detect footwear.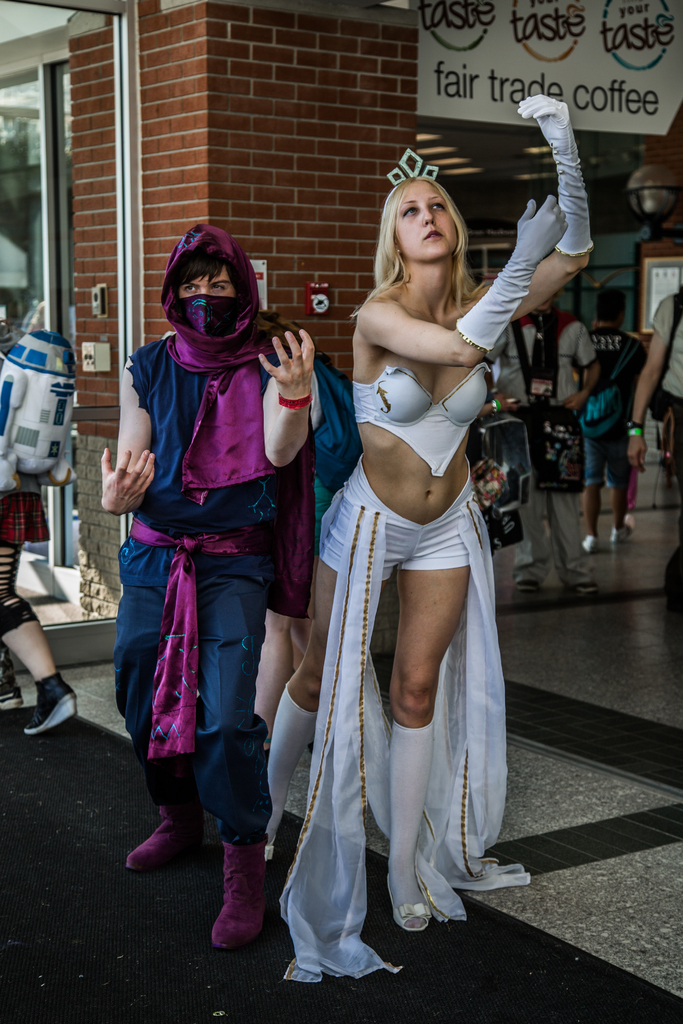
Detected at locate(122, 799, 206, 876).
